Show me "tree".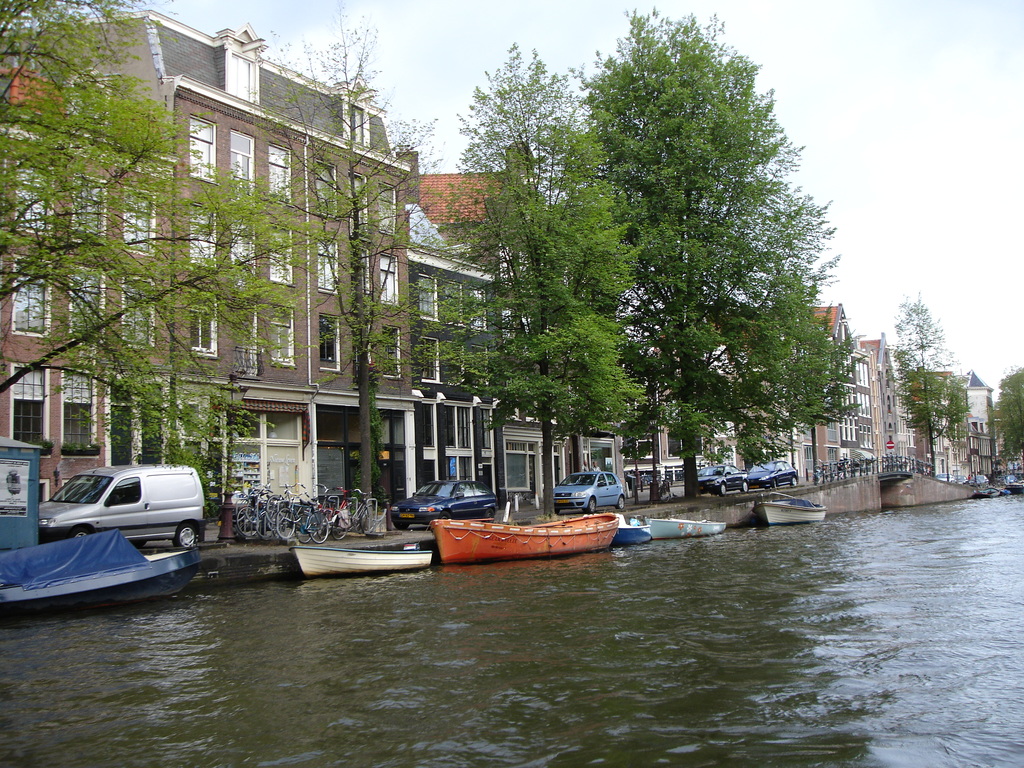
"tree" is here: {"x1": 889, "y1": 294, "x2": 968, "y2": 482}.
